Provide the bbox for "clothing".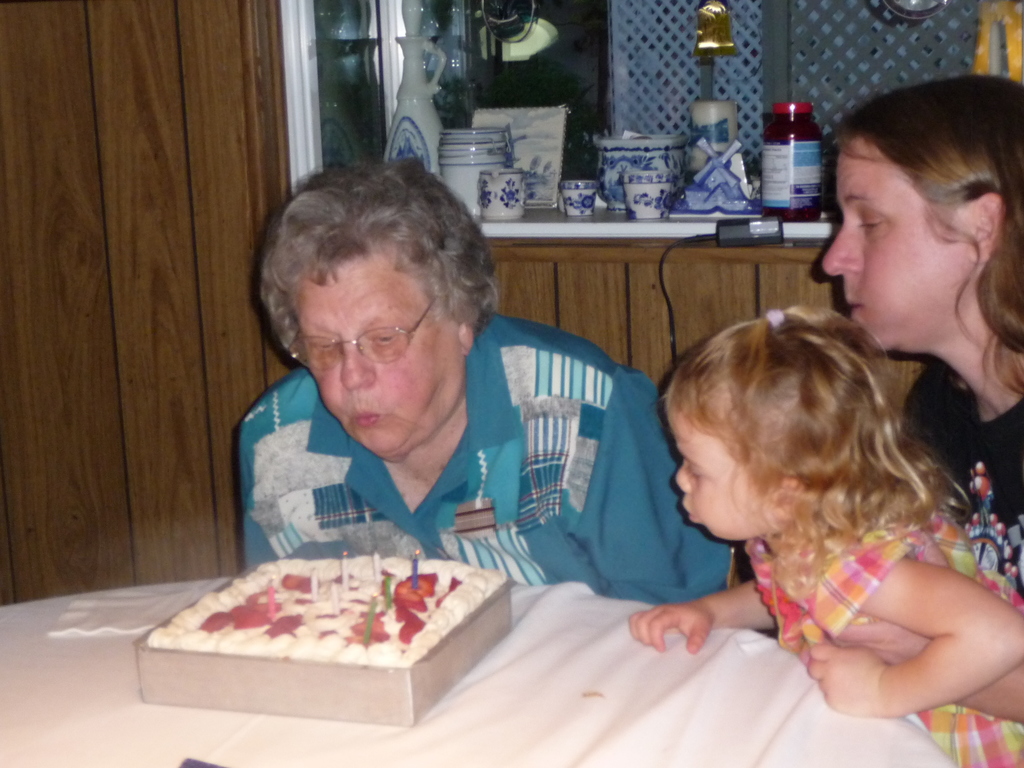
x1=904 y1=364 x2=1023 y2=604.
